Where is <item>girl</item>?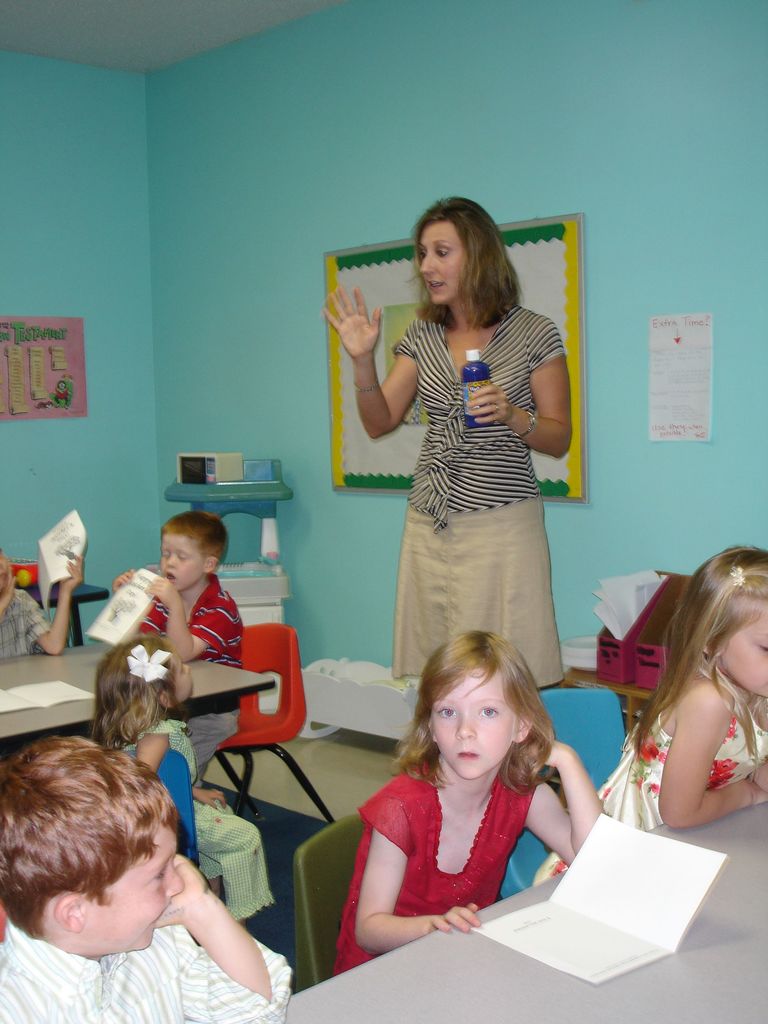
(left=516, top=542, right=767, bottom=886).
